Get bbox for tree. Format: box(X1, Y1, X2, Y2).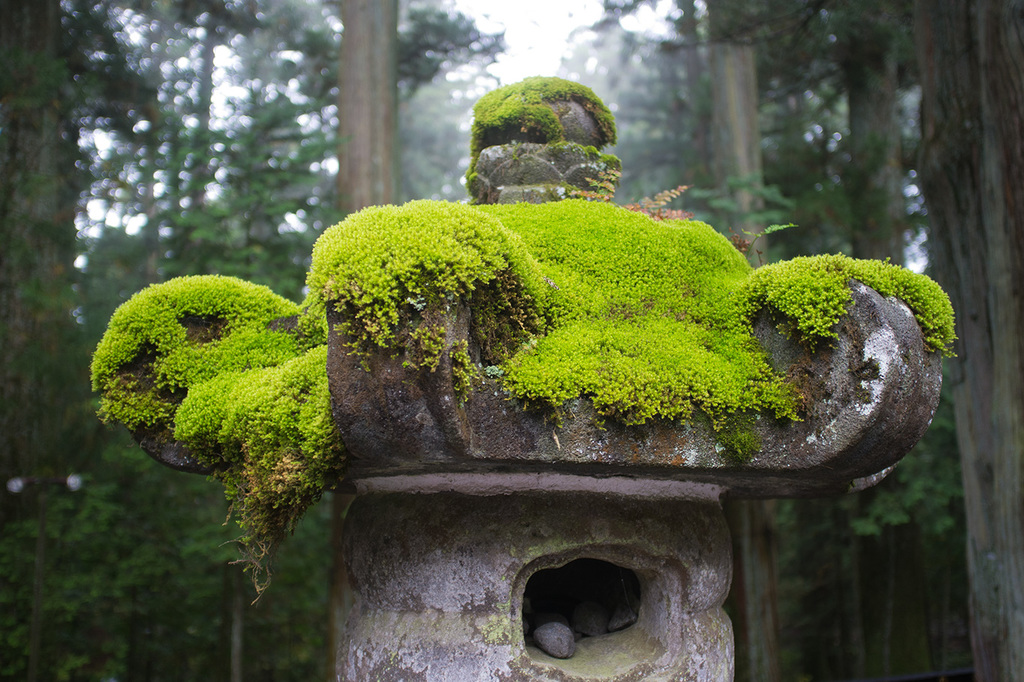
box(2, 4, 497, 680).
